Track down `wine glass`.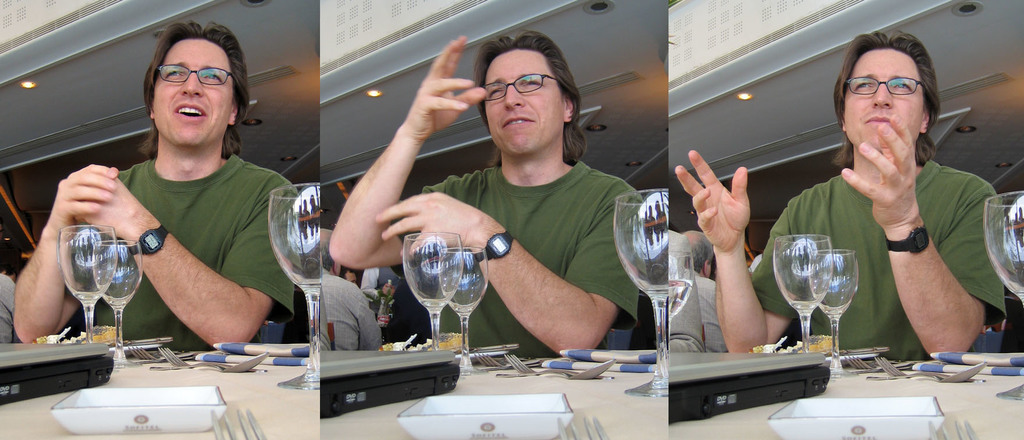
Tracked to left=402, top=234, right=462, bottom=355.
